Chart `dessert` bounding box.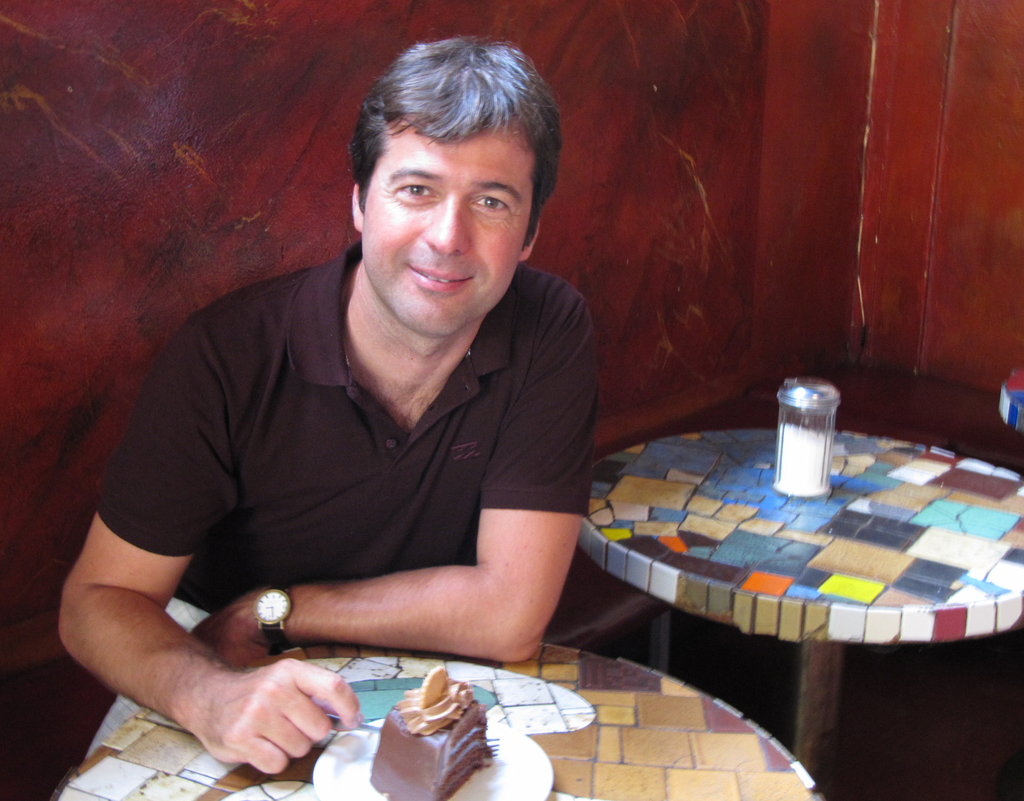
Charted: {"x1": 360, "y1": 695, "x2": 490, "y2": 774}.
